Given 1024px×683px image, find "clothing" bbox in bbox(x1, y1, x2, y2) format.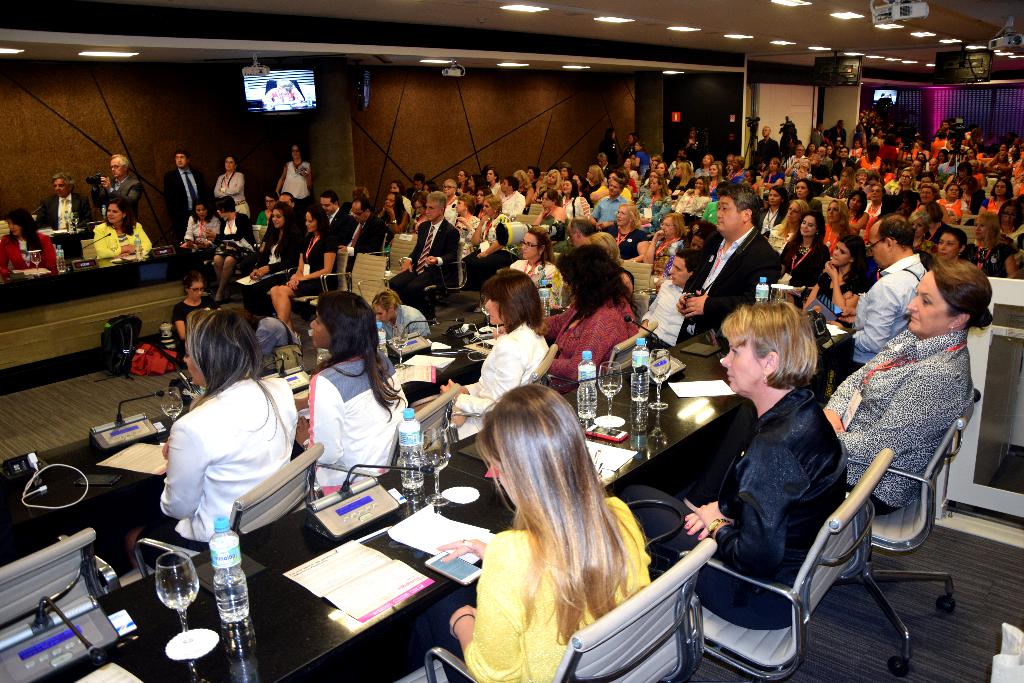
bbox(90, 222, 154, 263).
